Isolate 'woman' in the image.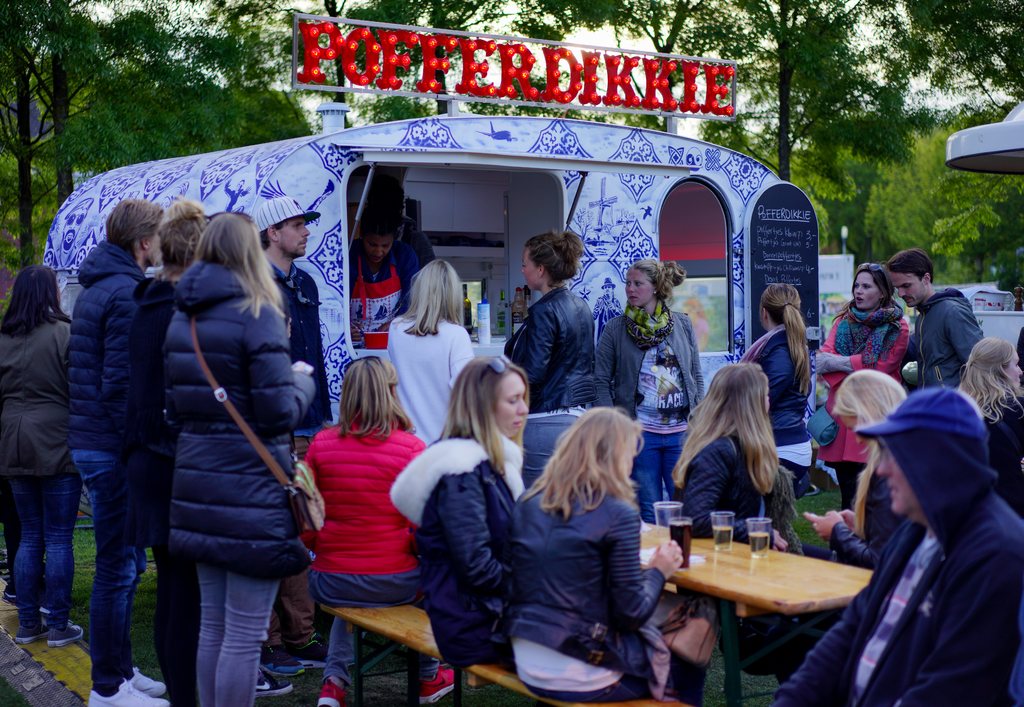
Isolated region: bbox=(504, 232, 598, 406).
